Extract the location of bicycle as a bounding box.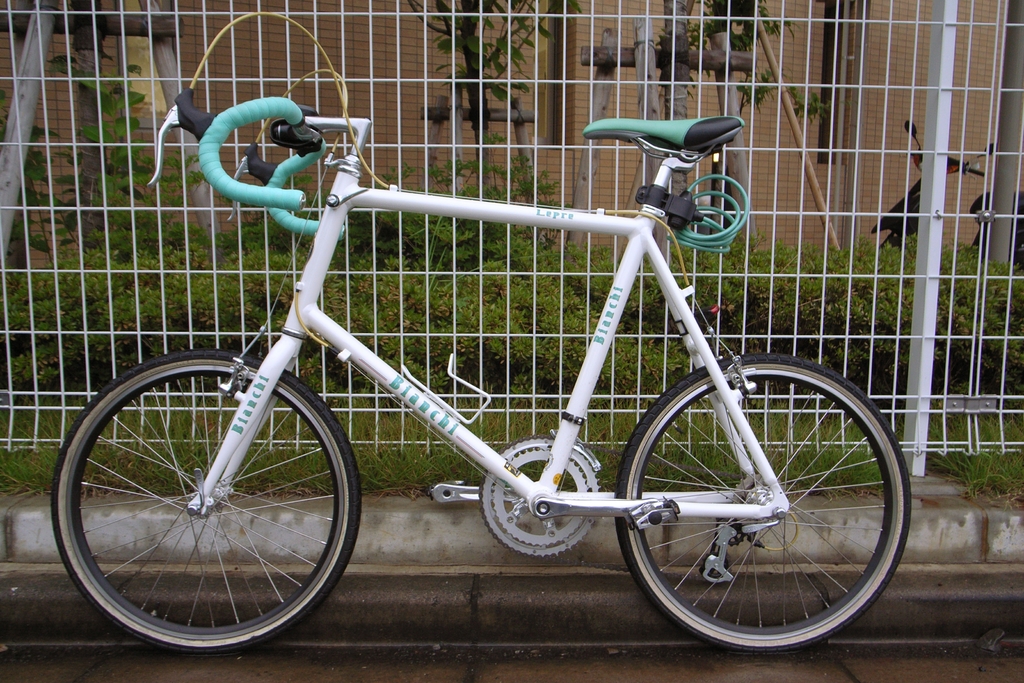
left=44, top=39, right=922, bottom=648.
